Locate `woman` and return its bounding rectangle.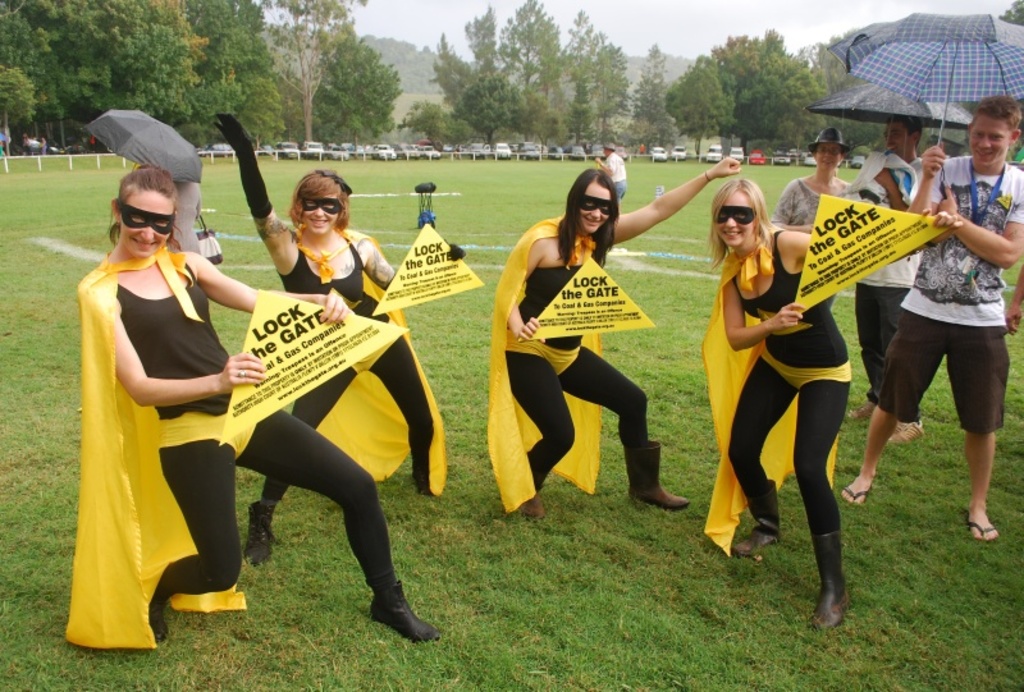
<region>488, 162, 740, 521</region>.
